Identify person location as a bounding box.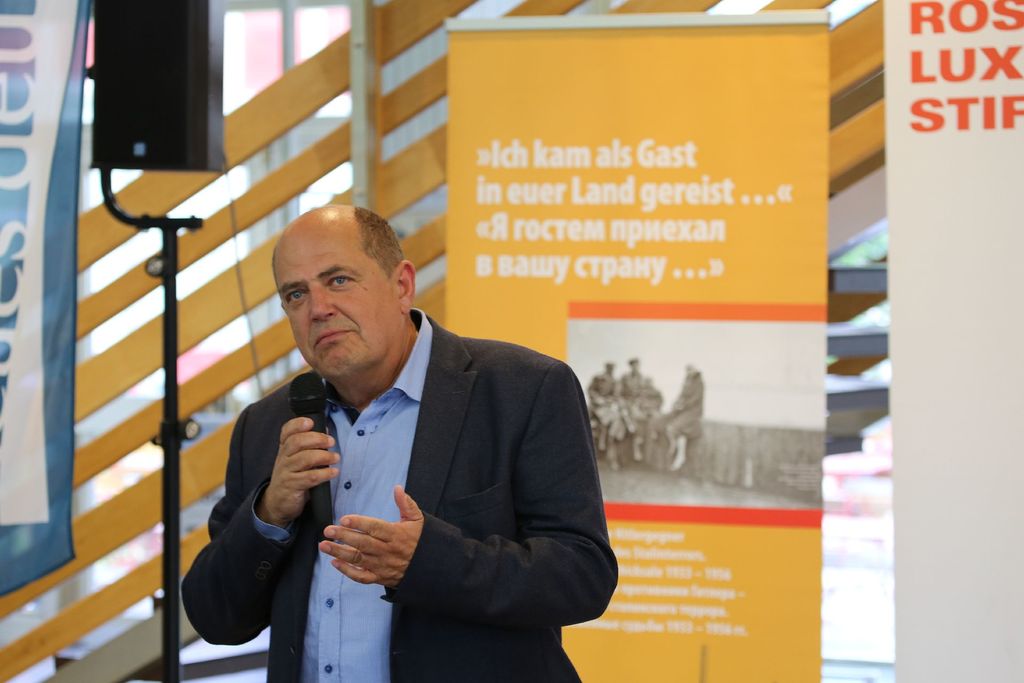
[left=632, top=373, right=663, bottom=458].
